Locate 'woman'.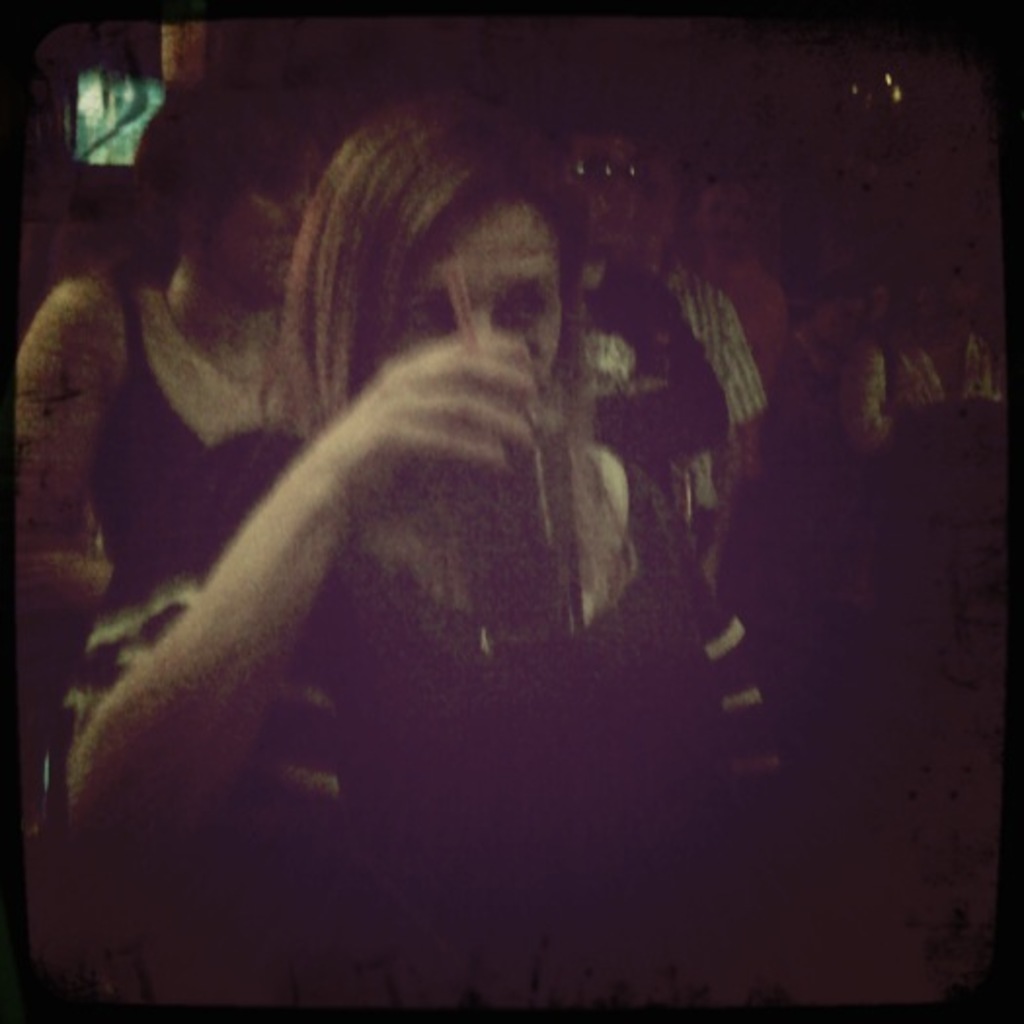
Bounding box: [x1=18, y1=64, x2=349, y2=673].
